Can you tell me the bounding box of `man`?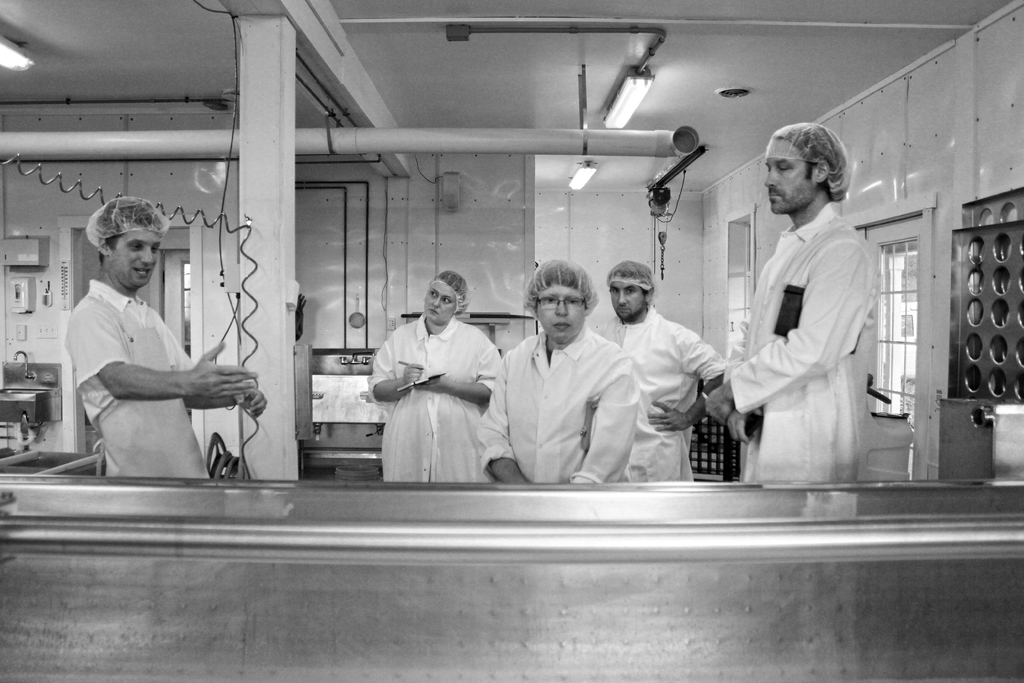
[left=591, top=259, right=725, bottom=484].
